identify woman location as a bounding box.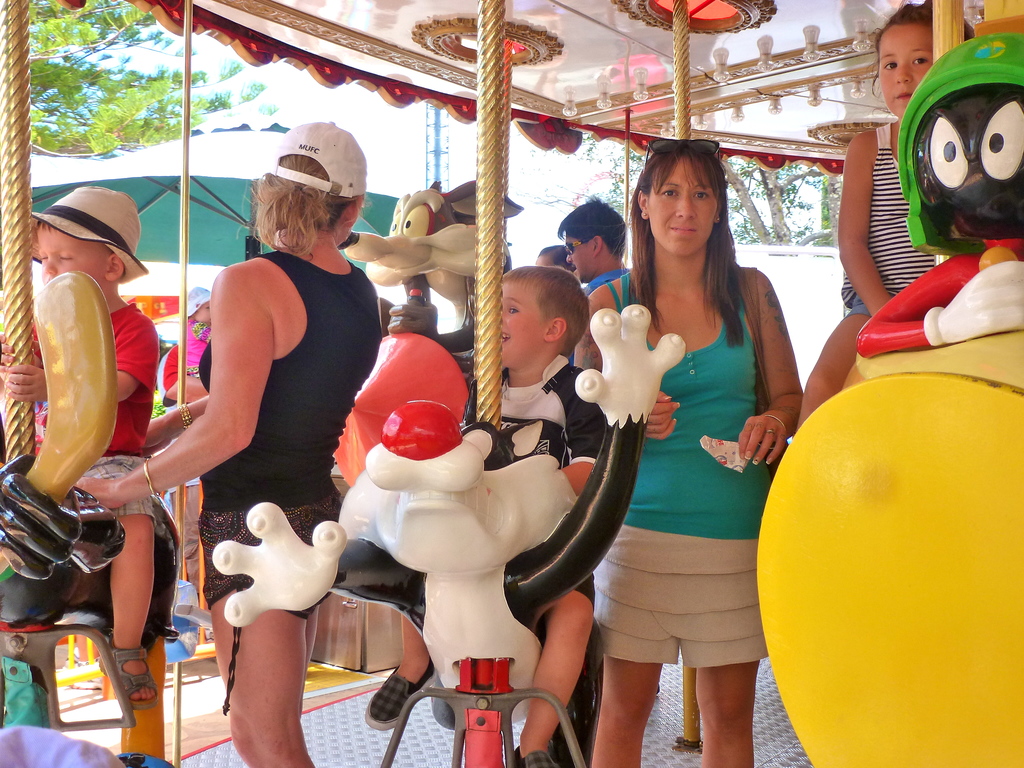
detection(593, 164, 804, 767).
